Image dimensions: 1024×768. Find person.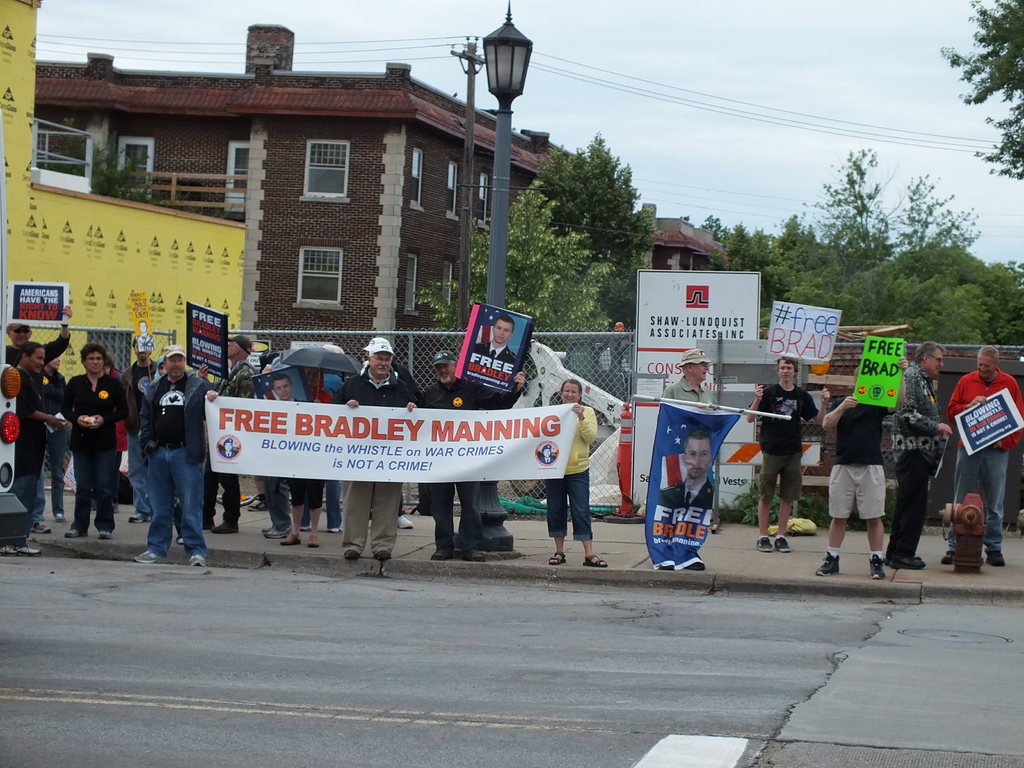
region(664, 430, 711, 515).
